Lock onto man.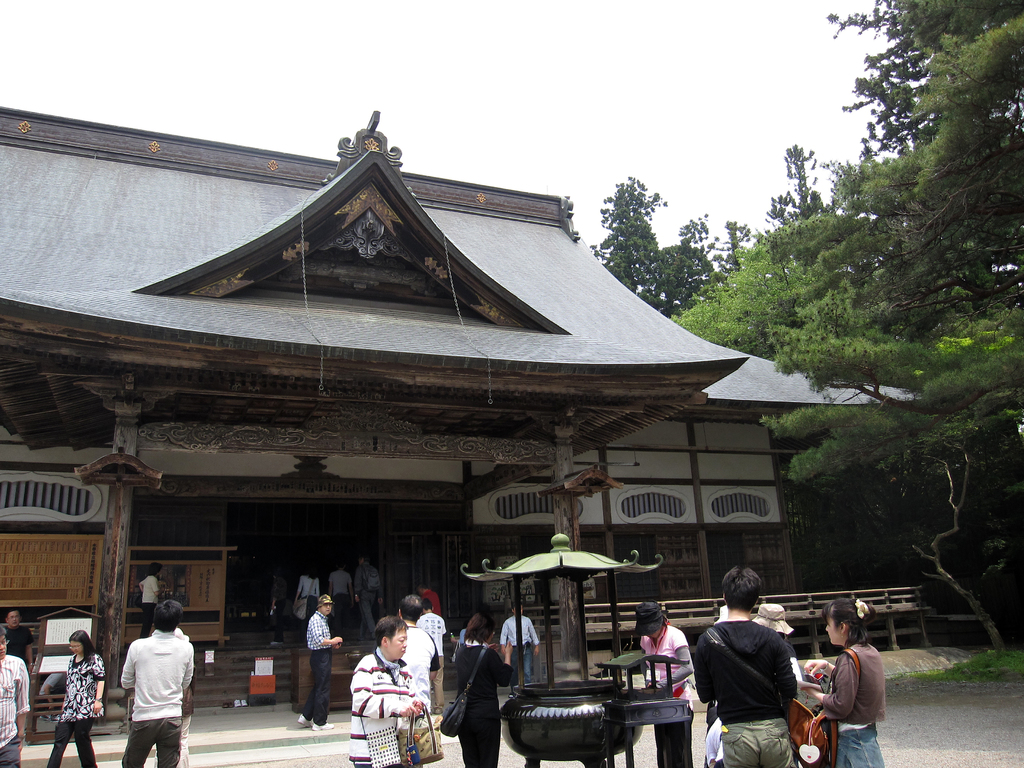
Locked: <region>328, 562, 350, 640</region>.
